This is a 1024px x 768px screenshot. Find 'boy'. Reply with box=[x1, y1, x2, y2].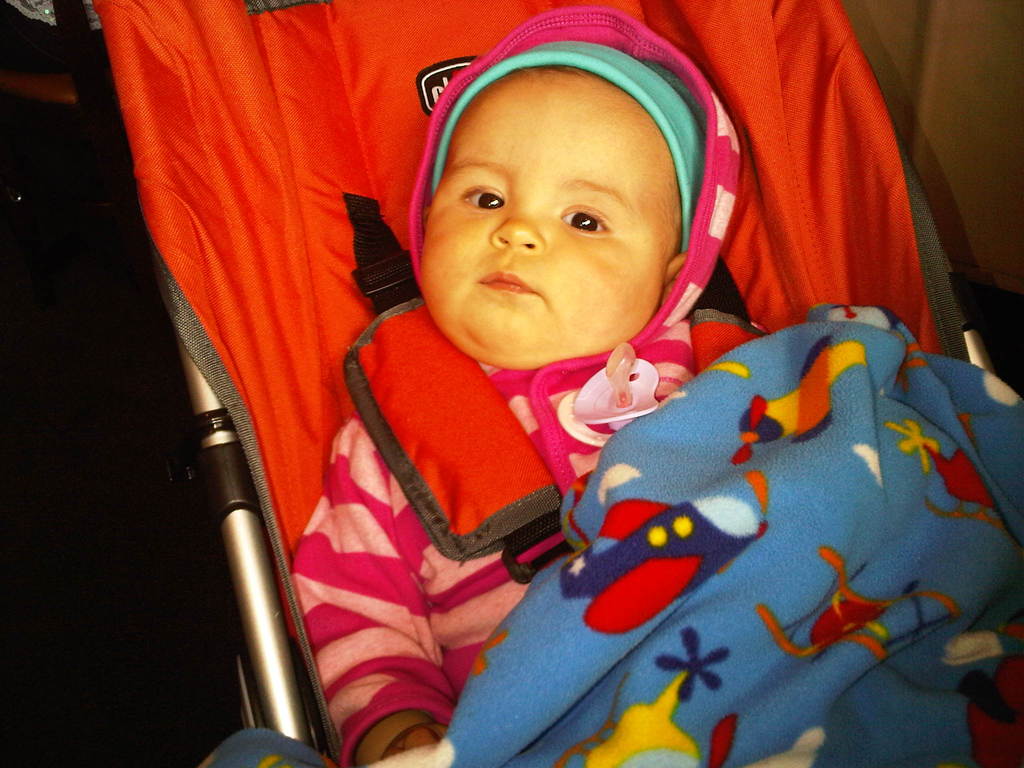
box=[270, 1, 754, 767].
